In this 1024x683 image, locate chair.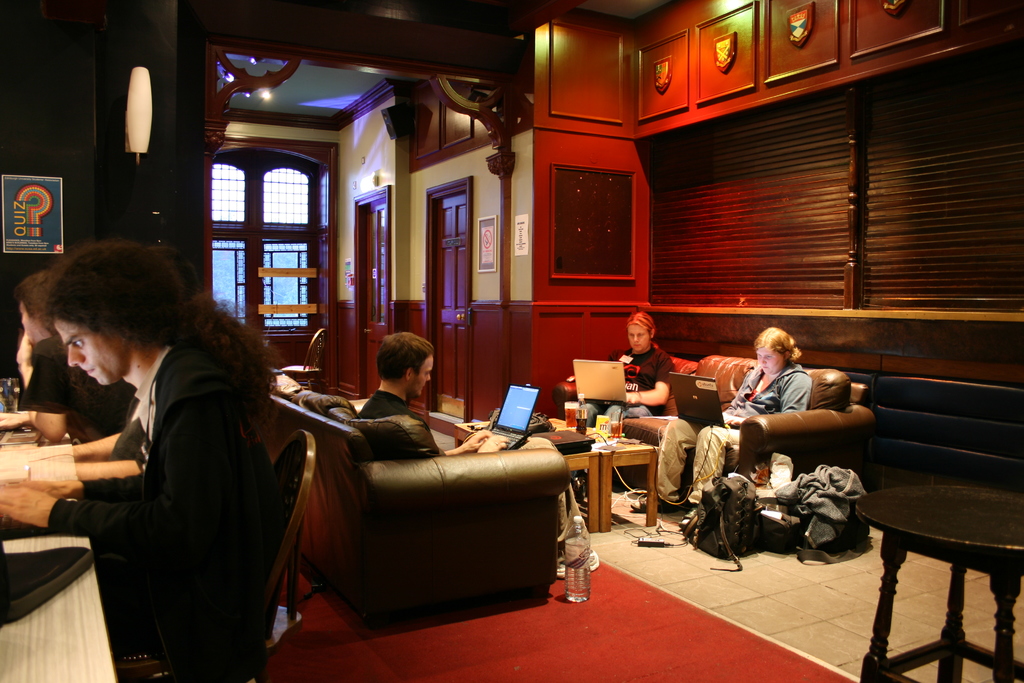
Bounding box: [left=109, top=424, right=320, bottom=682].
